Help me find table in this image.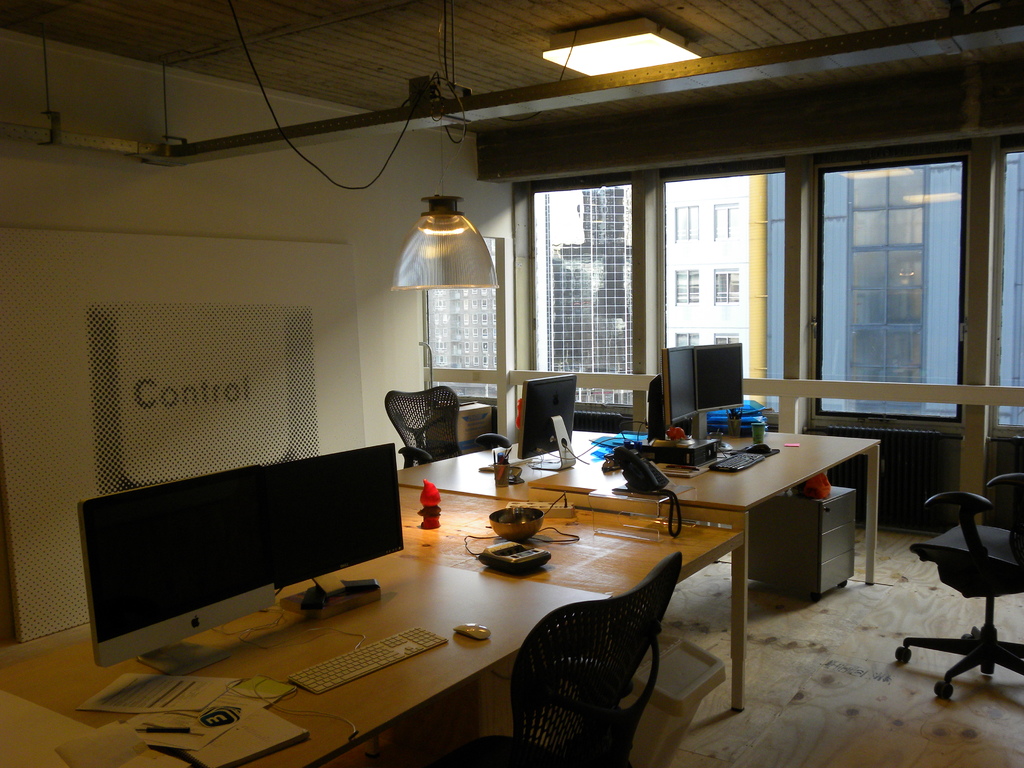
Found it: detection(392, 480, 742, 713).
